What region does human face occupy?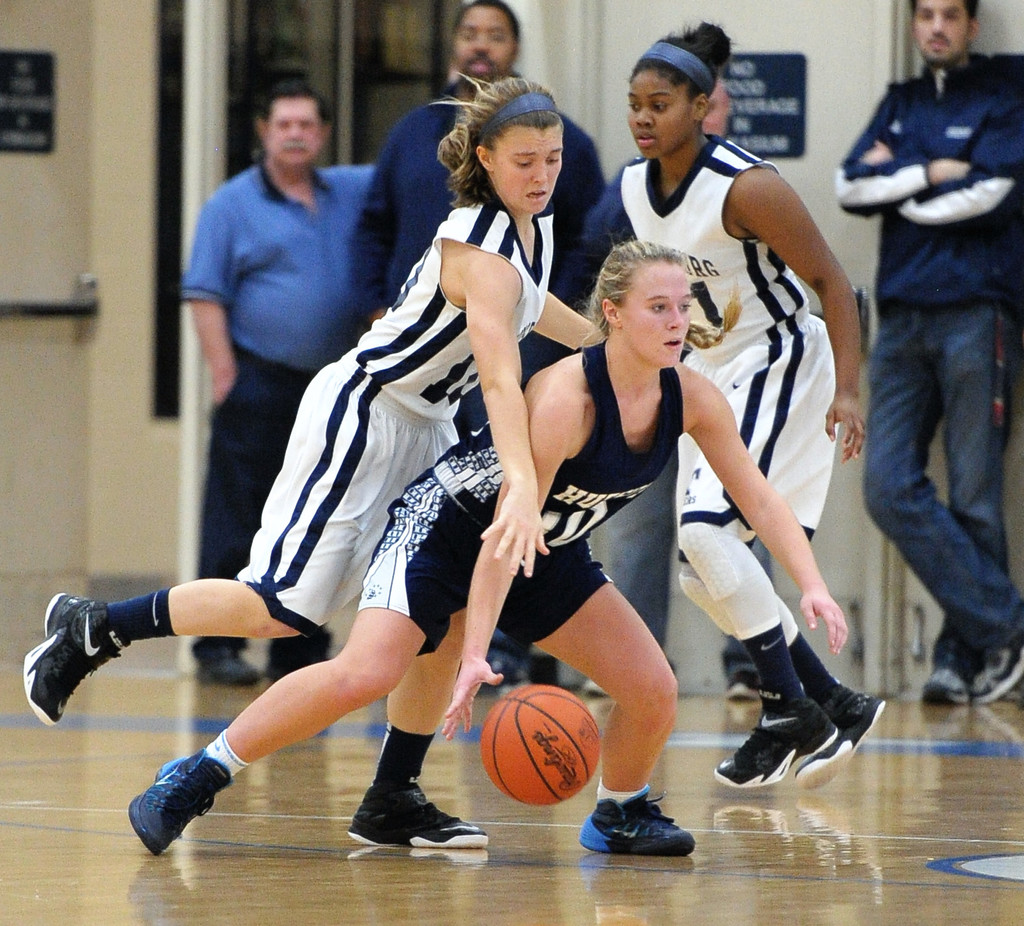
bbox(487, 120, 563, 216).
